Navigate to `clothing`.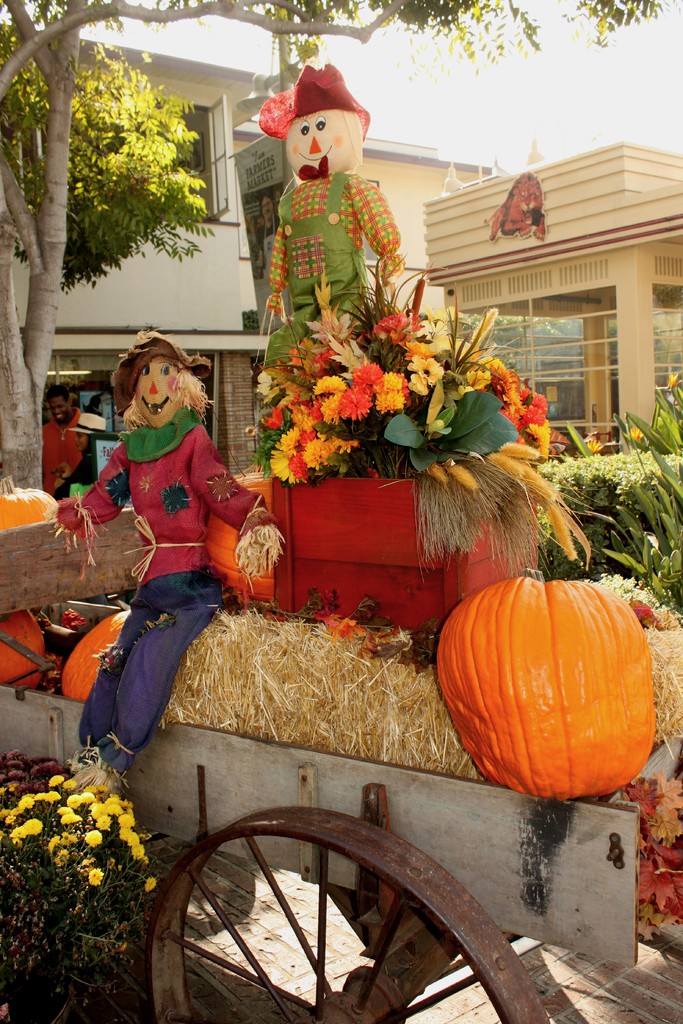
Navigation target: box(265, 174, 405, 372).
